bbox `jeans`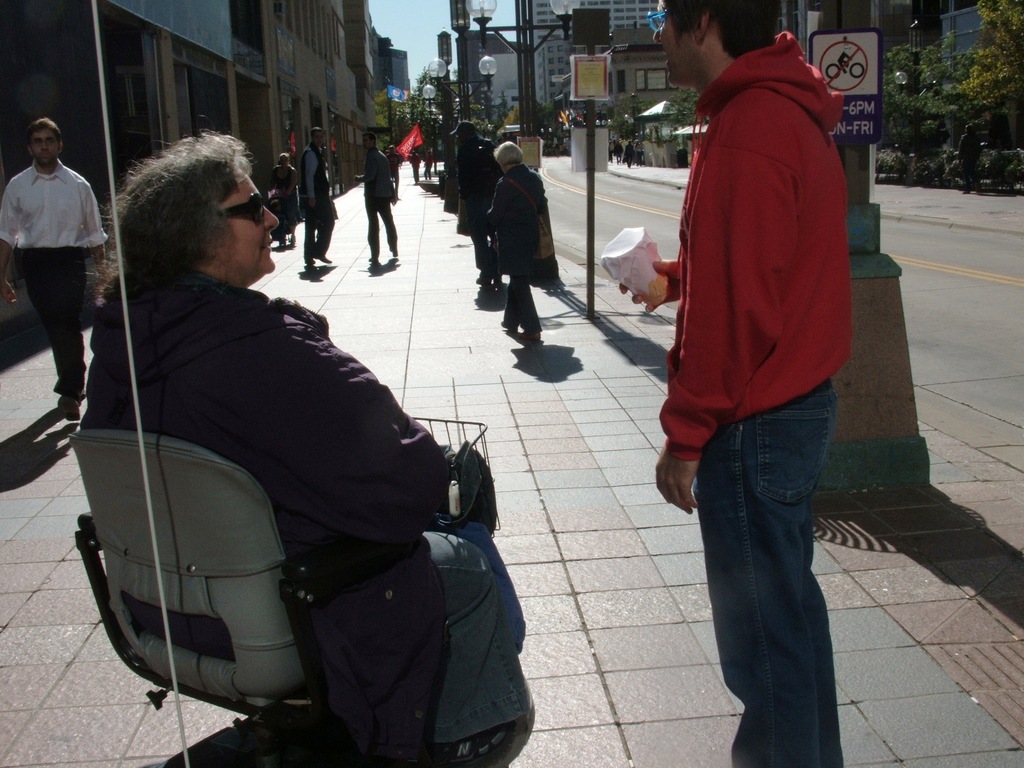
(460,193,493,271)
